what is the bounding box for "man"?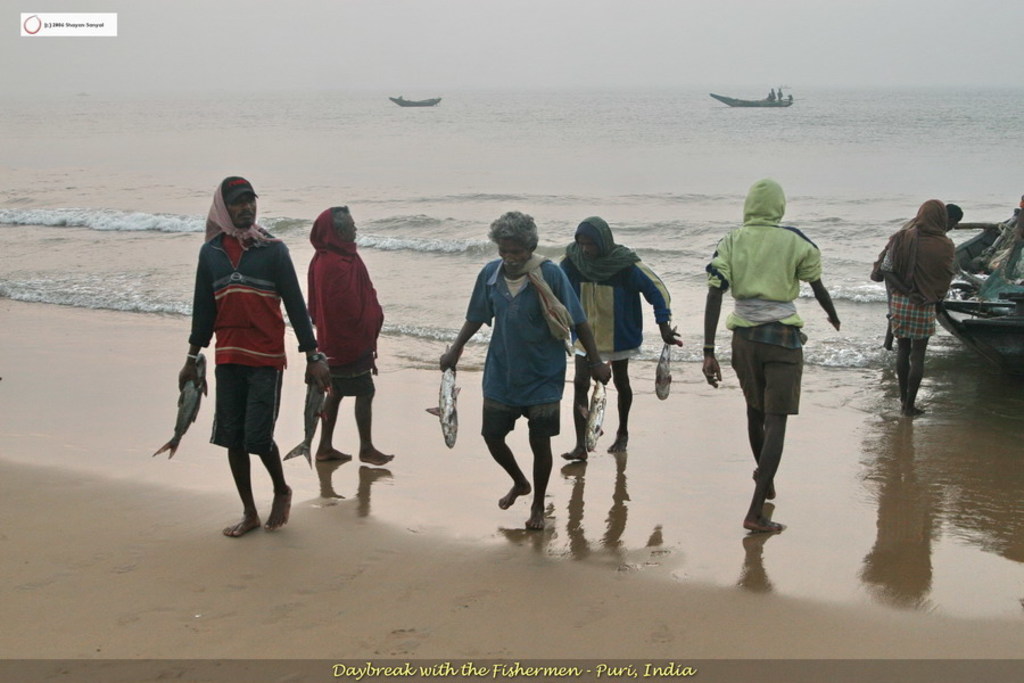
<bbox>171, 164, 333, 543</bbox>.
